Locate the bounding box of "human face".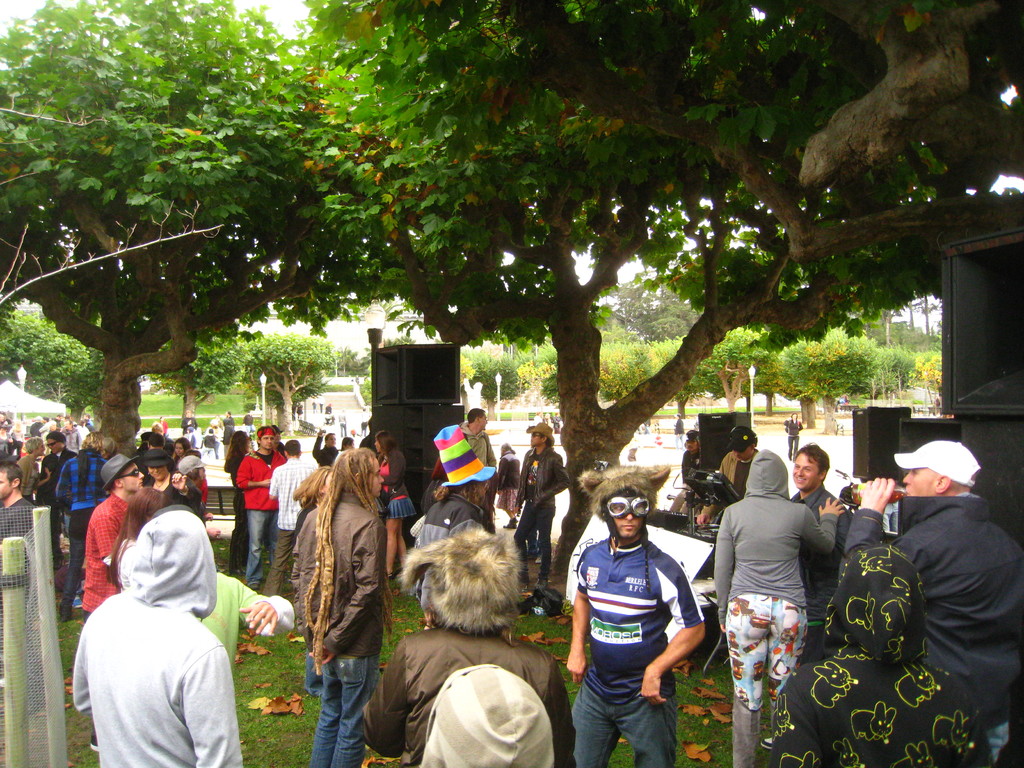
Bounding box: rect(367, 456, 385, 497).
